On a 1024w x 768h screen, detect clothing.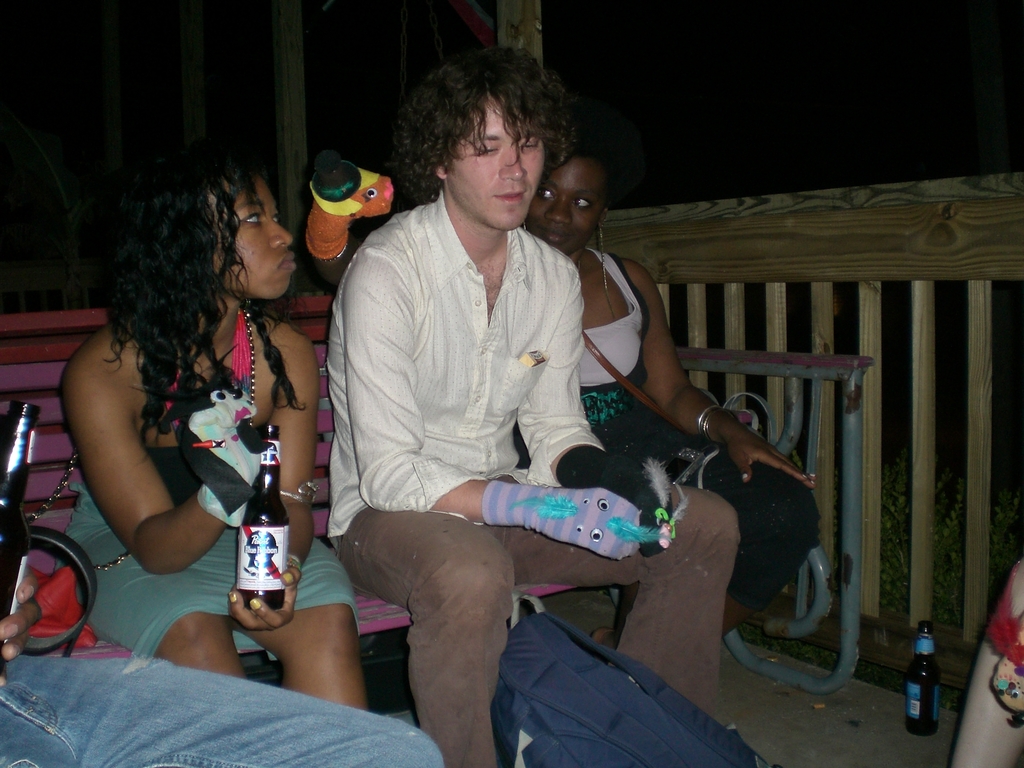
{"x1": 323, "y1": 187, "x2": 746, "y2": 767}.
